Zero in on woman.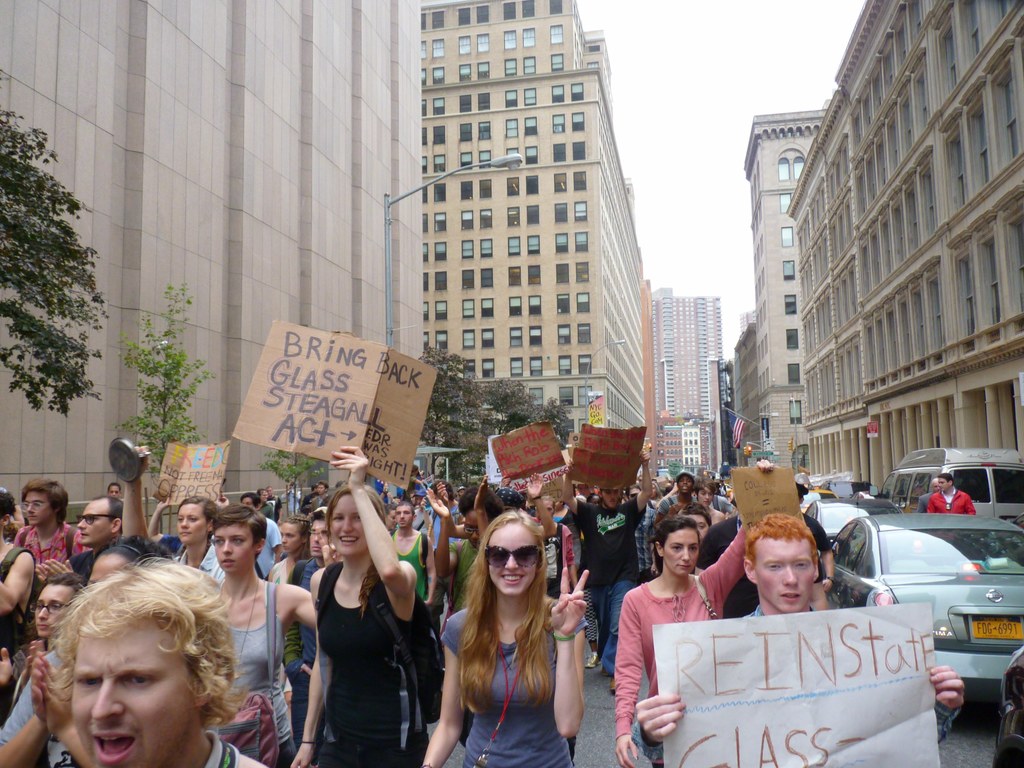
Zeroed in: 0,536,175,767.
